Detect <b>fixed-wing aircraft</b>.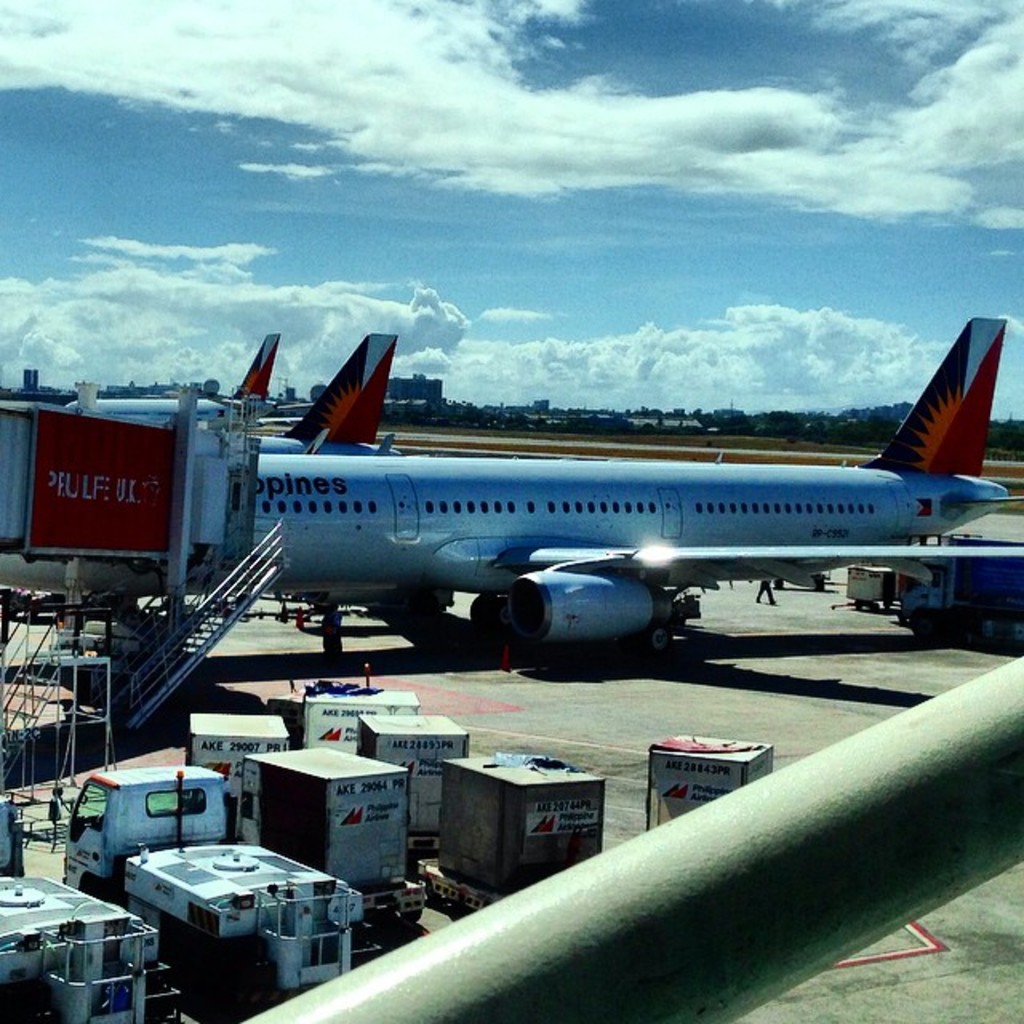
Detected at <region>262, 331, 405, 453</region>.
